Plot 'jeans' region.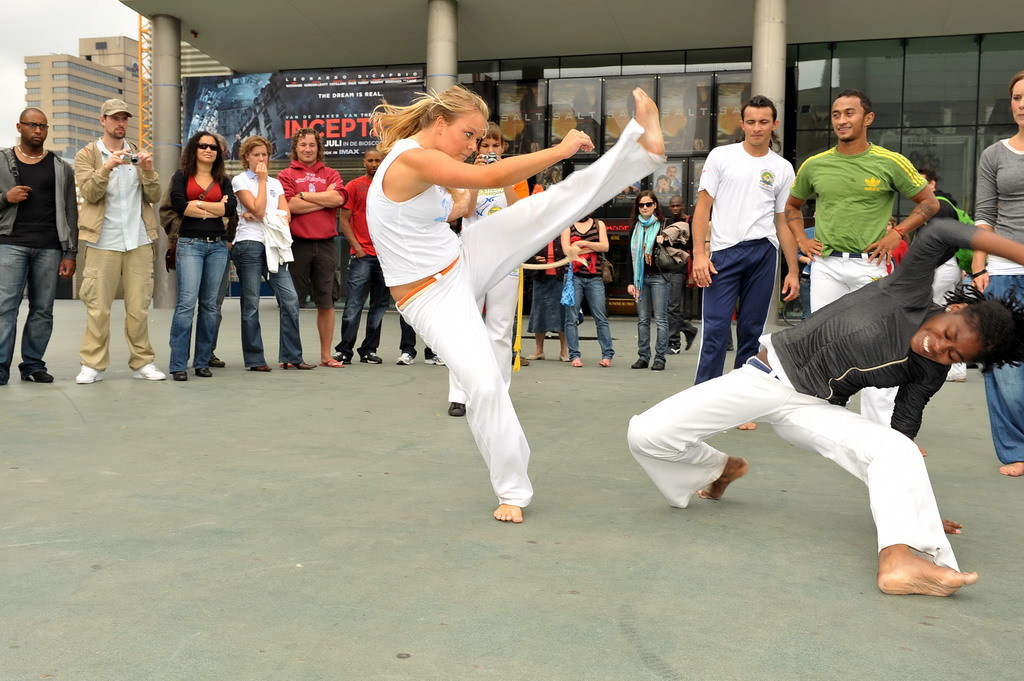
Plotted at <box>6,220,51,364</box>.
